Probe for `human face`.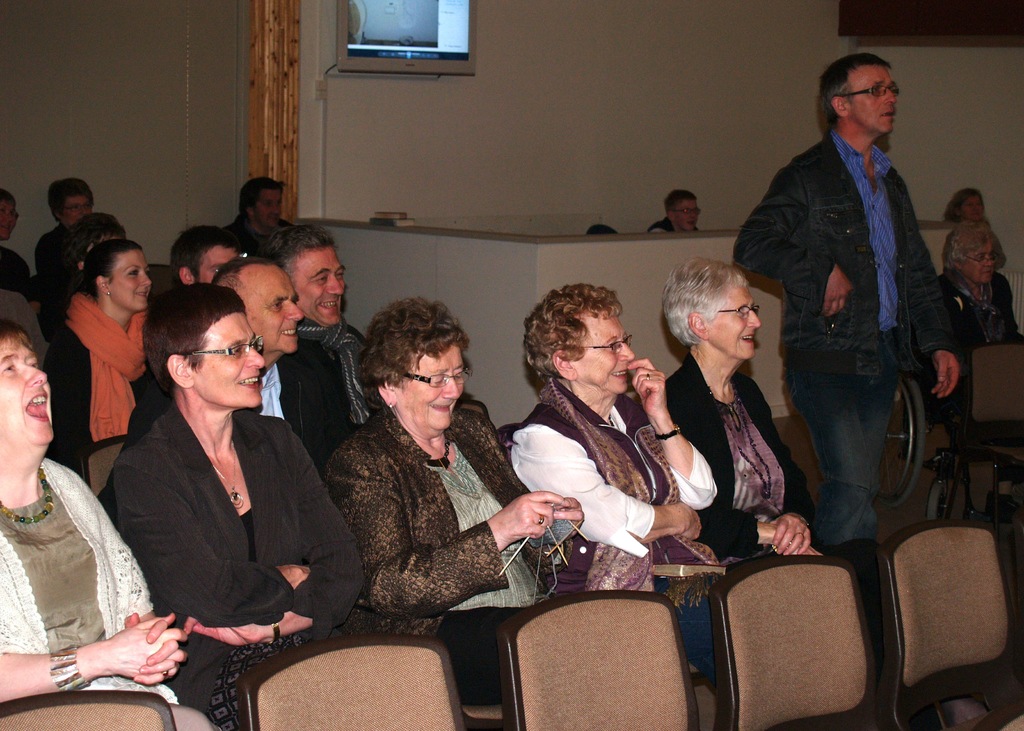
Probe result: x1=300, y1=247, x2=347, y2=325.
